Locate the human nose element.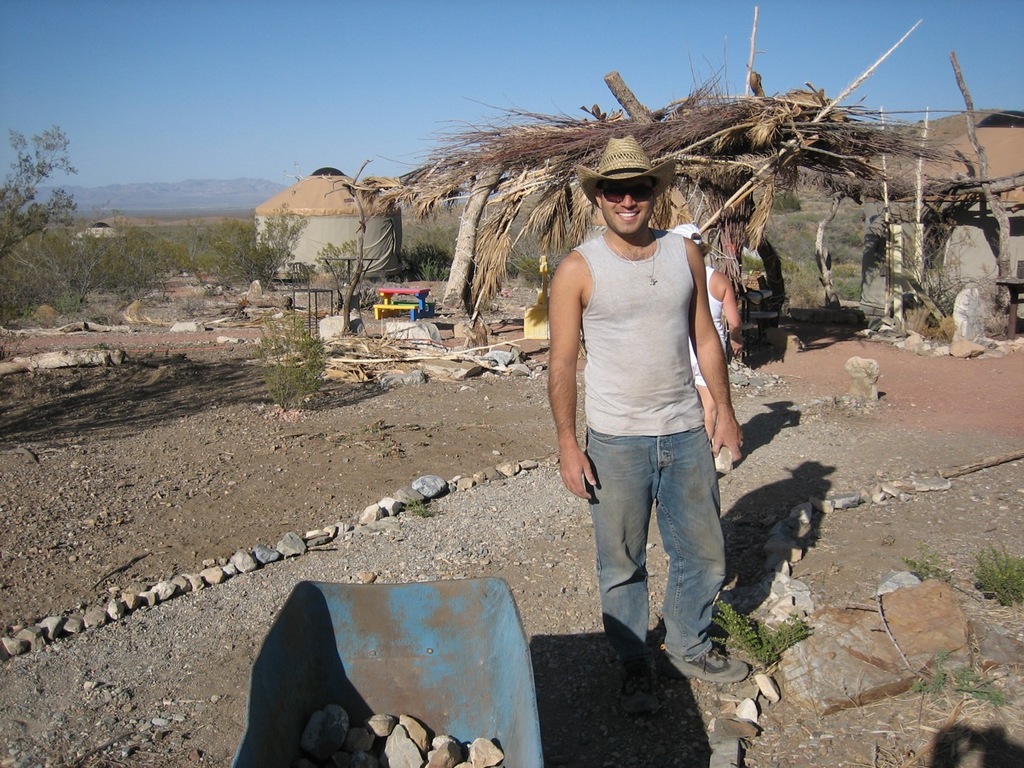
Element bbox: l=621, t=191, r=637, b=211.
